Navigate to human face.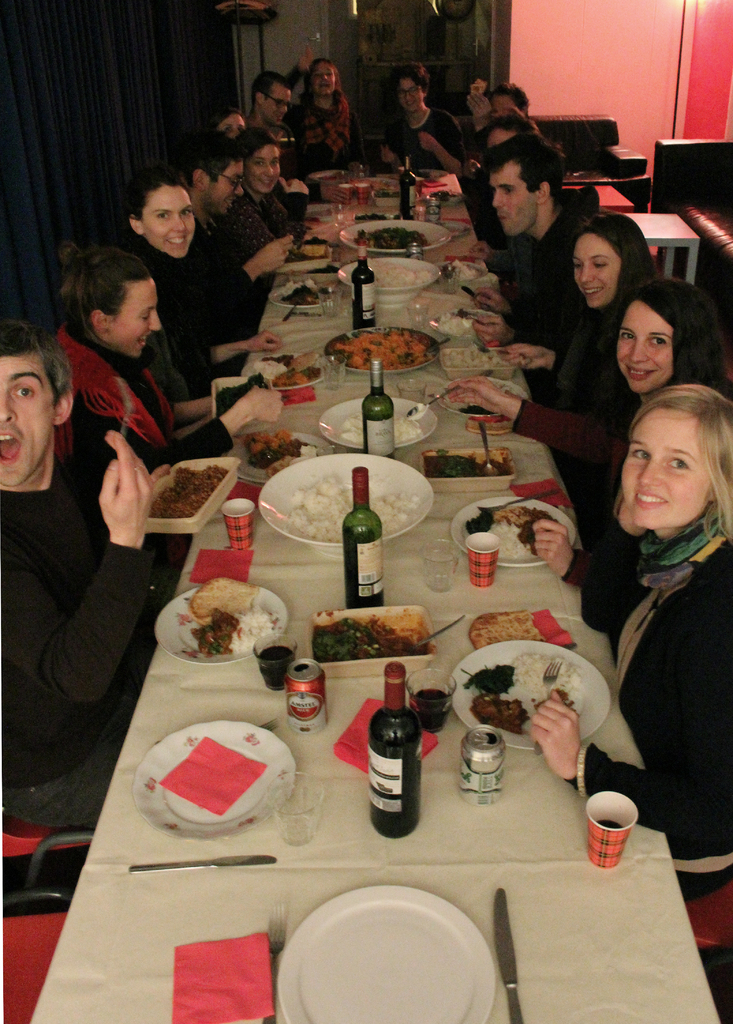
Navigation target: <bbox>0, 358, 60, 489</bbox>.
